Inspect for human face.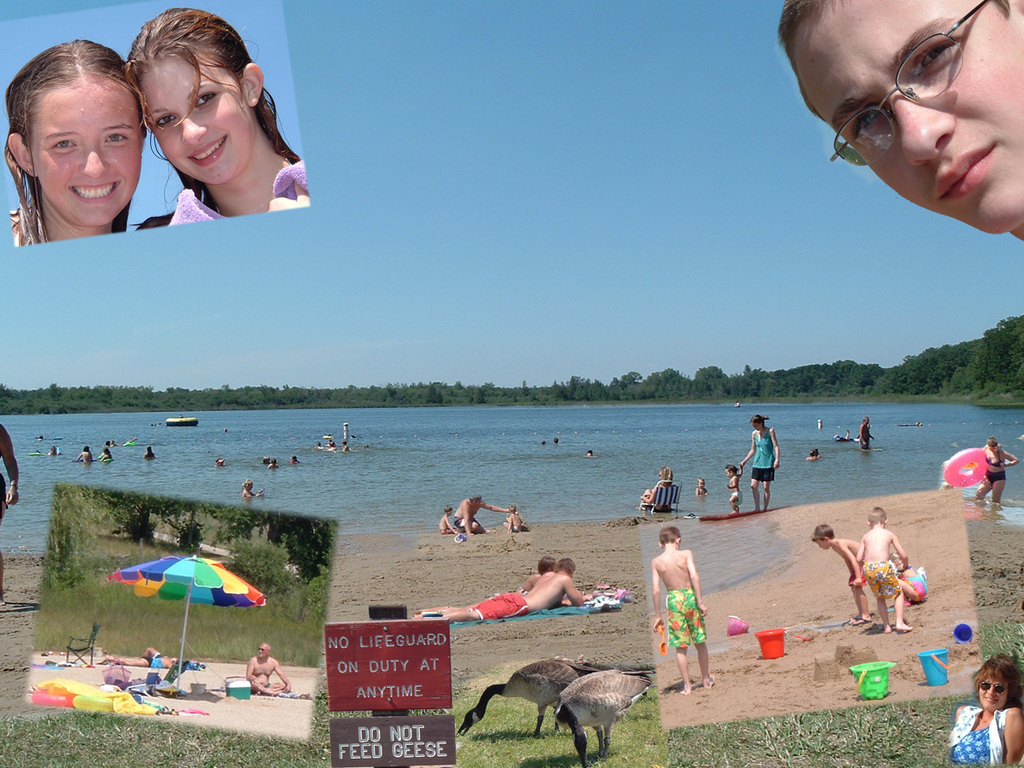
Inspection: box=[980, 678, 1007, 707].
